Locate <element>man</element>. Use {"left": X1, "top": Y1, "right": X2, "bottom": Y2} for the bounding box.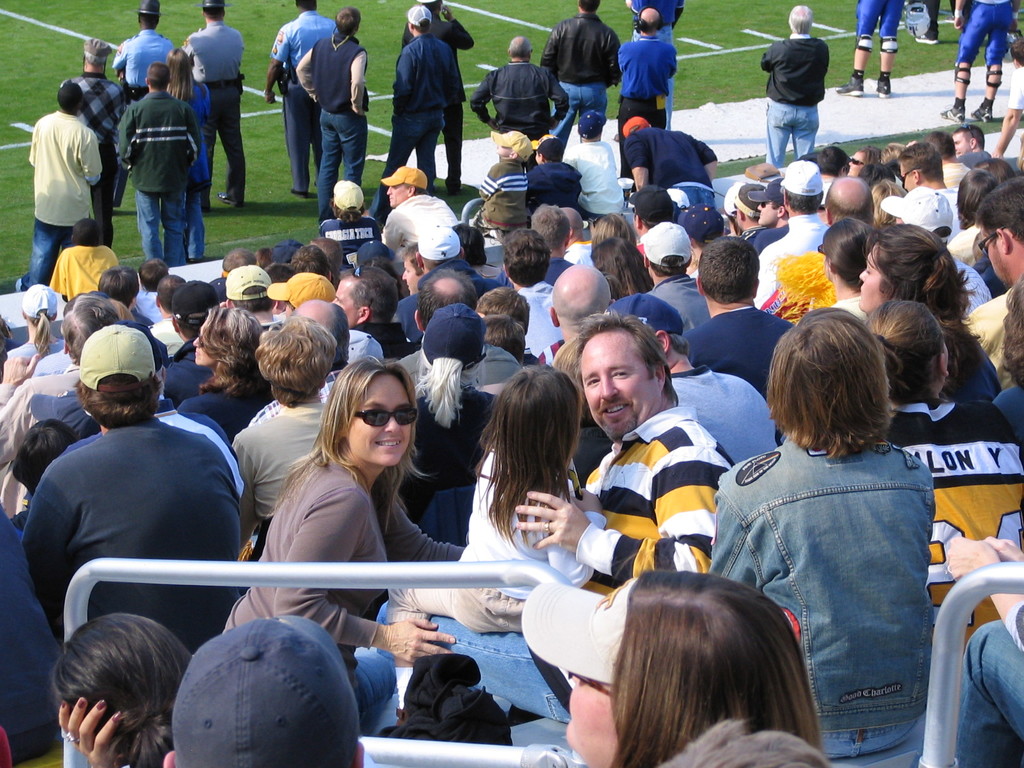
{"left": 392, "top": 225, "right": 504, "bottom": 345}.
